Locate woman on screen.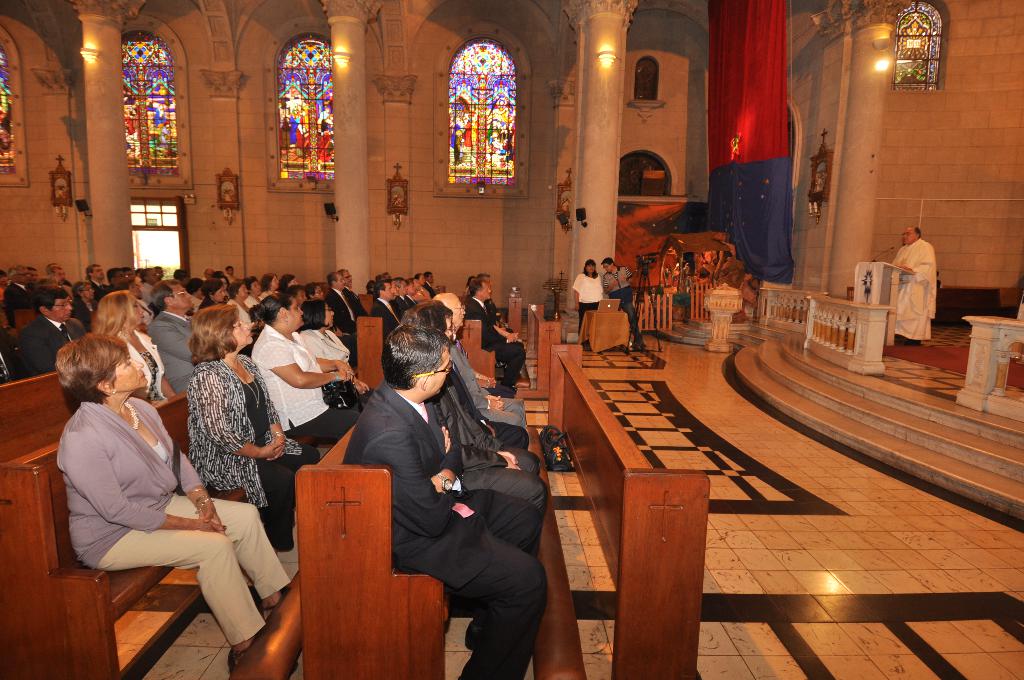
On screen at 261 268 284 297.
